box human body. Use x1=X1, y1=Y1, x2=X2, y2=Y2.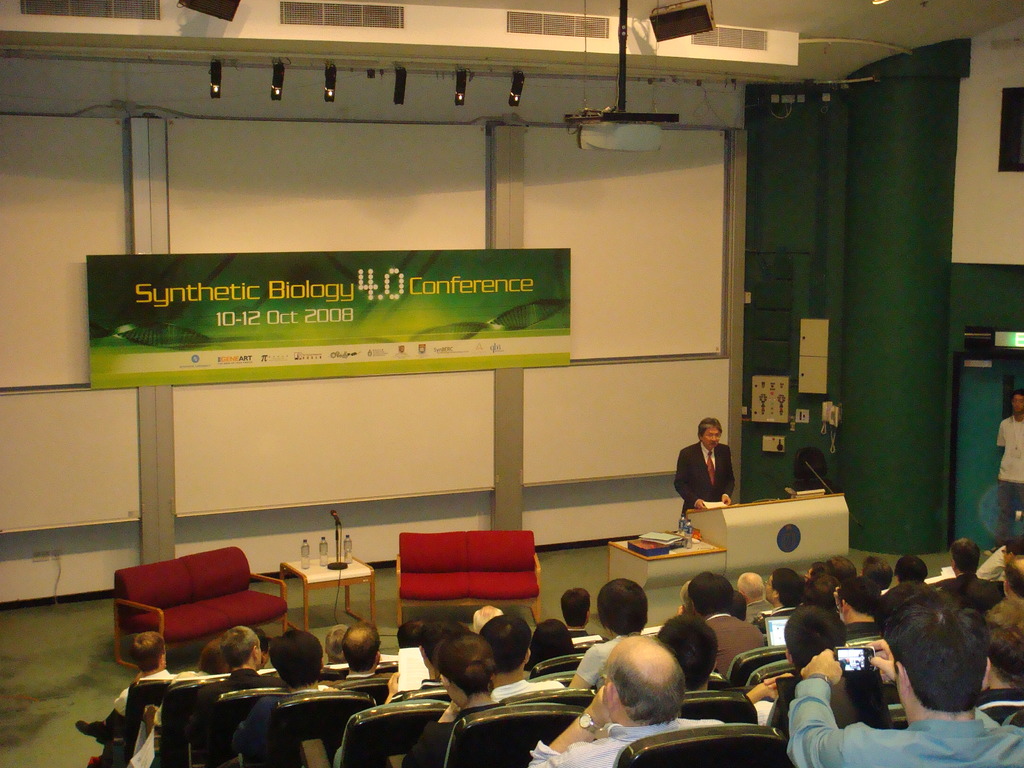
x1=697, y1=609, x2=764, y2=682.
